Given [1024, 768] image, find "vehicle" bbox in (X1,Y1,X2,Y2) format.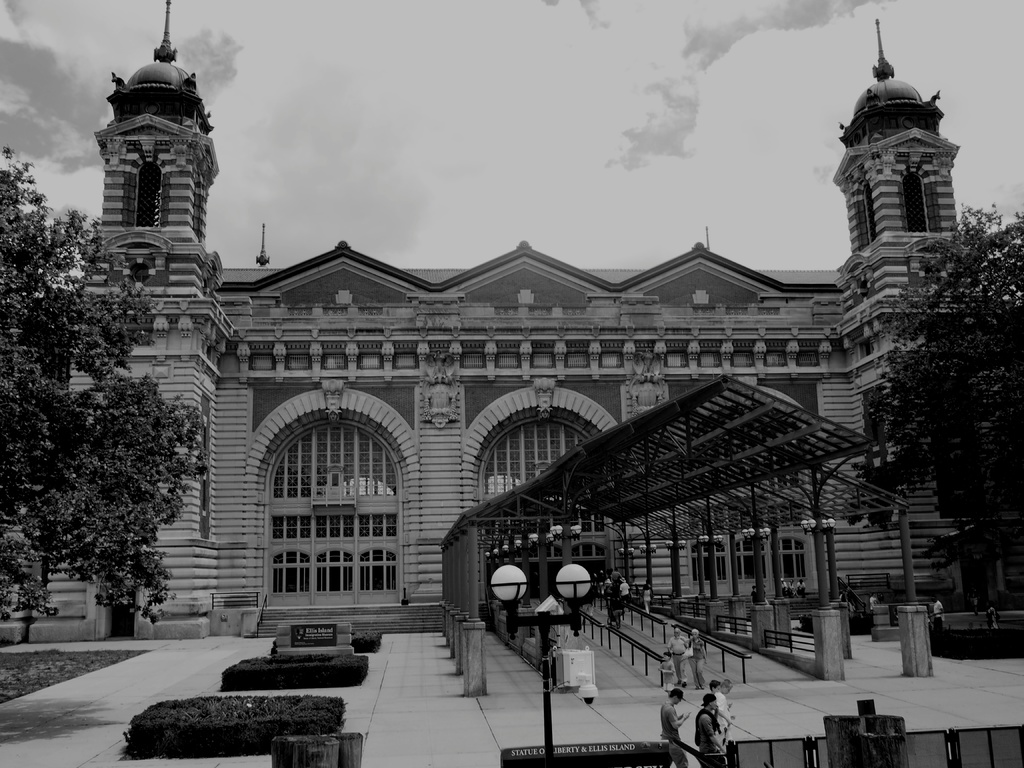
(785,571,894,631).
